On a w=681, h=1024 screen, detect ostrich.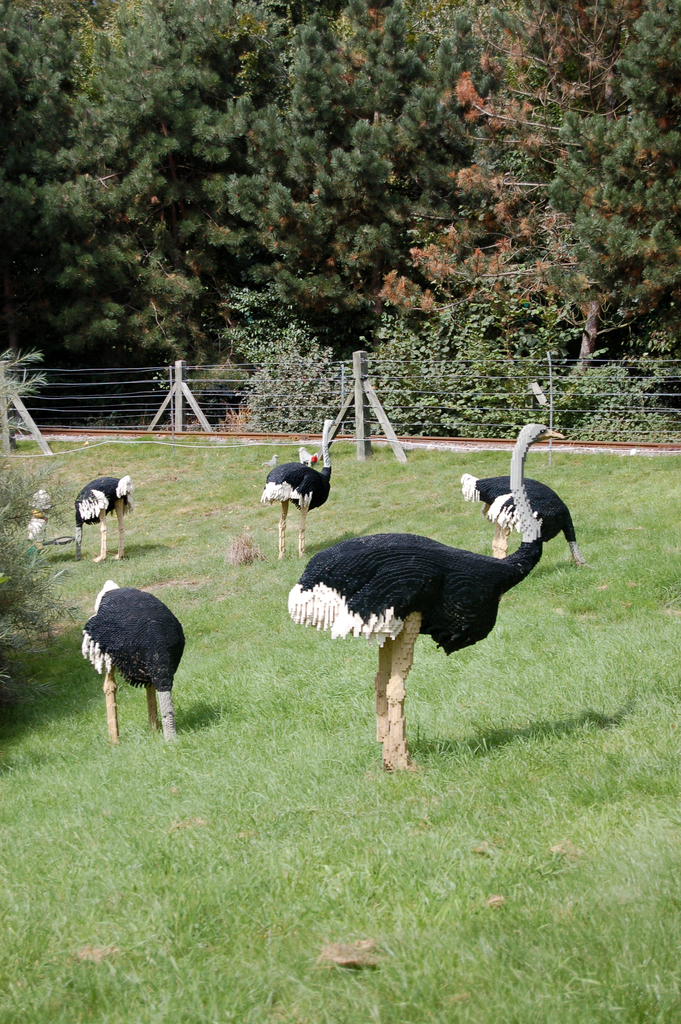
<box>455,469,583,564</box>.
